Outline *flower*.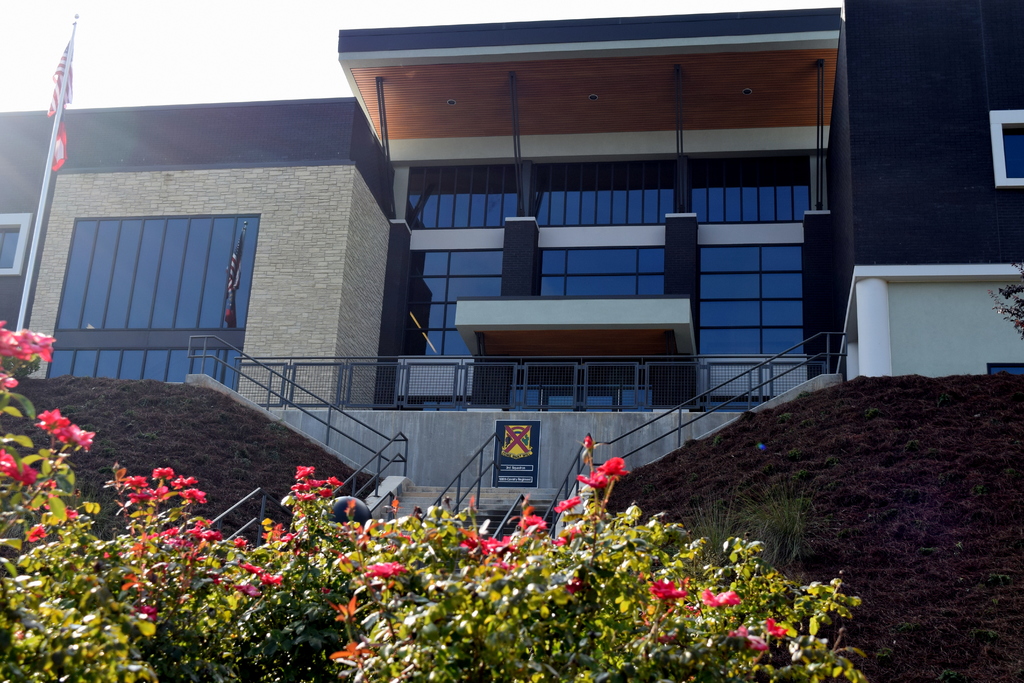
Outline: [x1=232, y1=537, x2=243, y2=552].
